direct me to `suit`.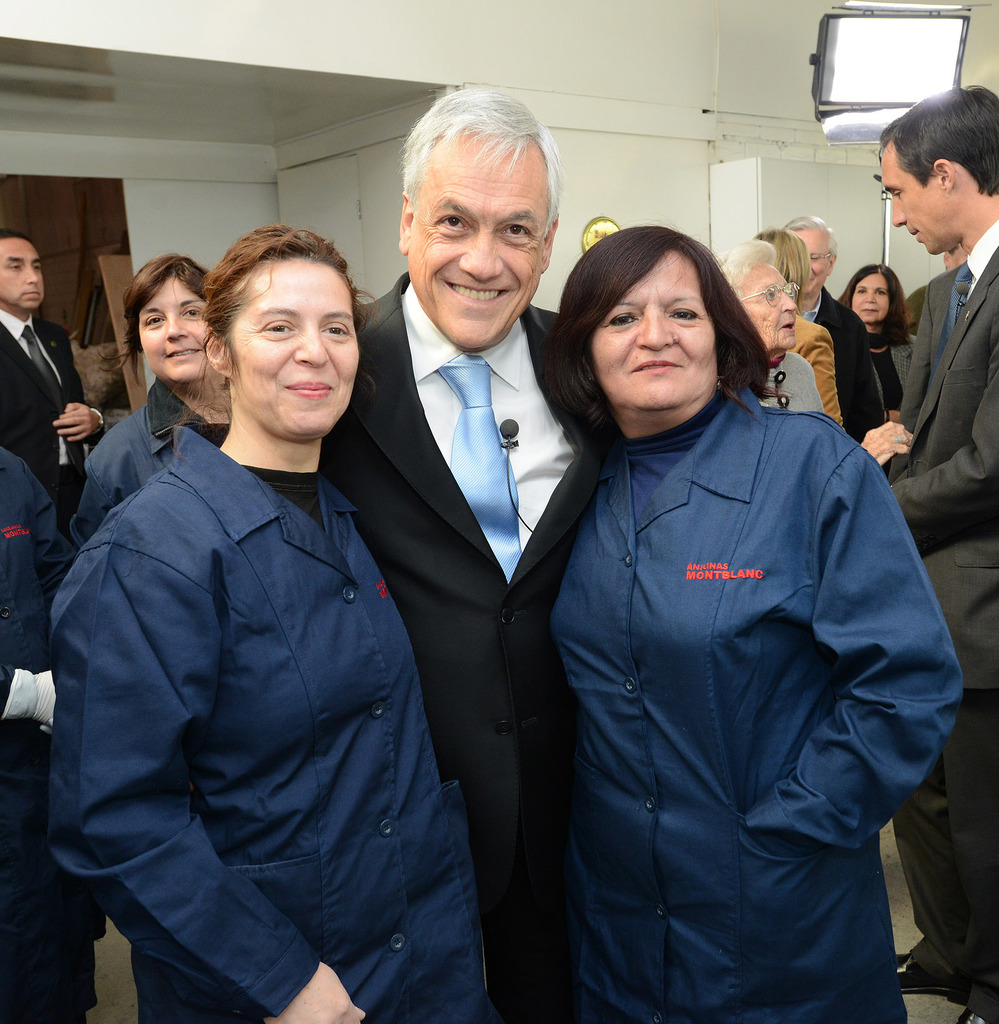
Direction: {"x1": 888, "y1": 246, "x2": 998, "y2": 1023}.
